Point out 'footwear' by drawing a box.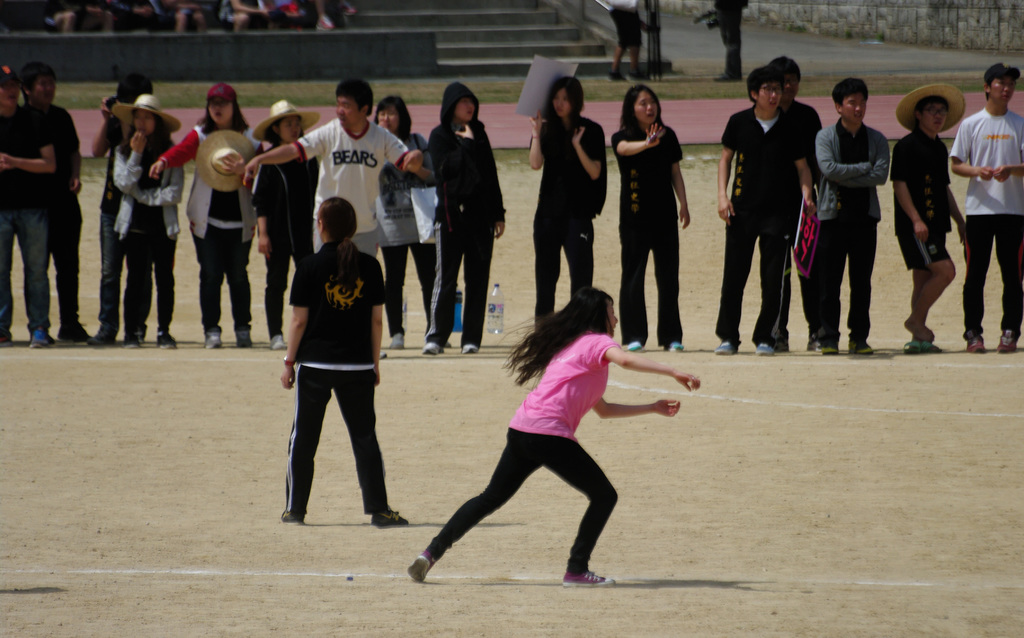
x1=202, y1=326, x2=226, y2=350.
